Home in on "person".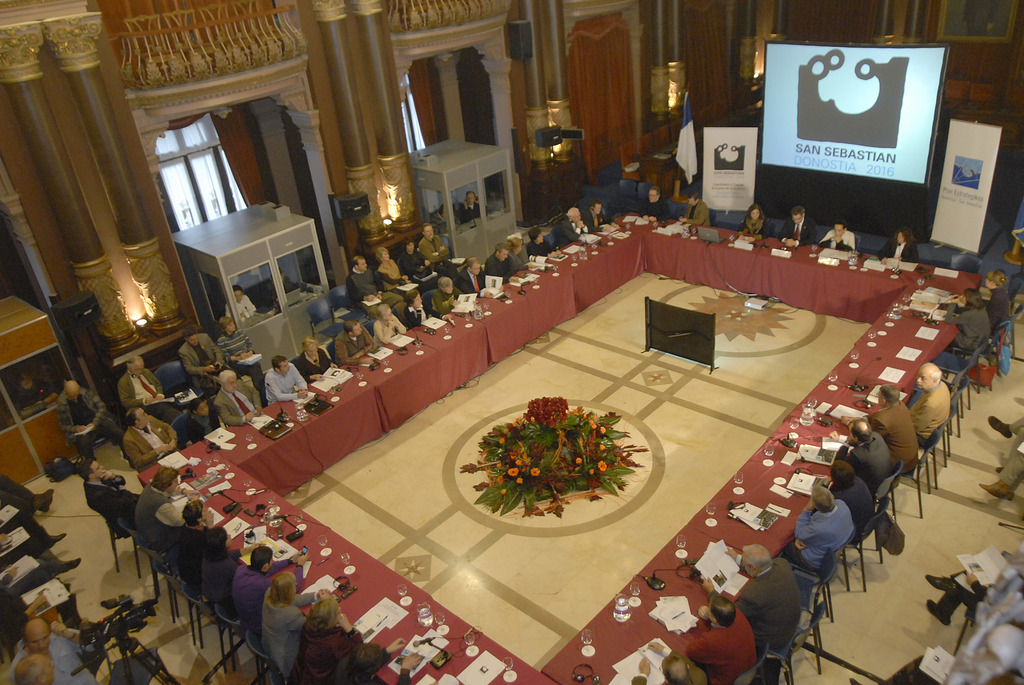
Homed in at (x1=985, y1=269, x2=1016, y2=324).
